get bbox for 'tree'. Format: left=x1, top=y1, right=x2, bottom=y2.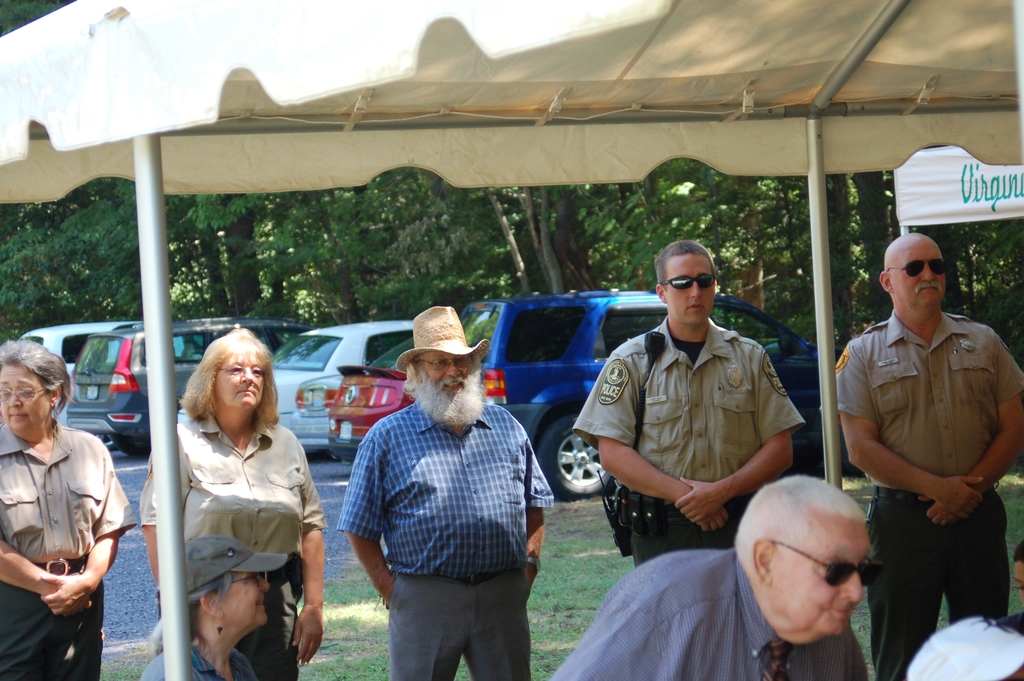
left=0, top=0, right=1023, bottom=343.
